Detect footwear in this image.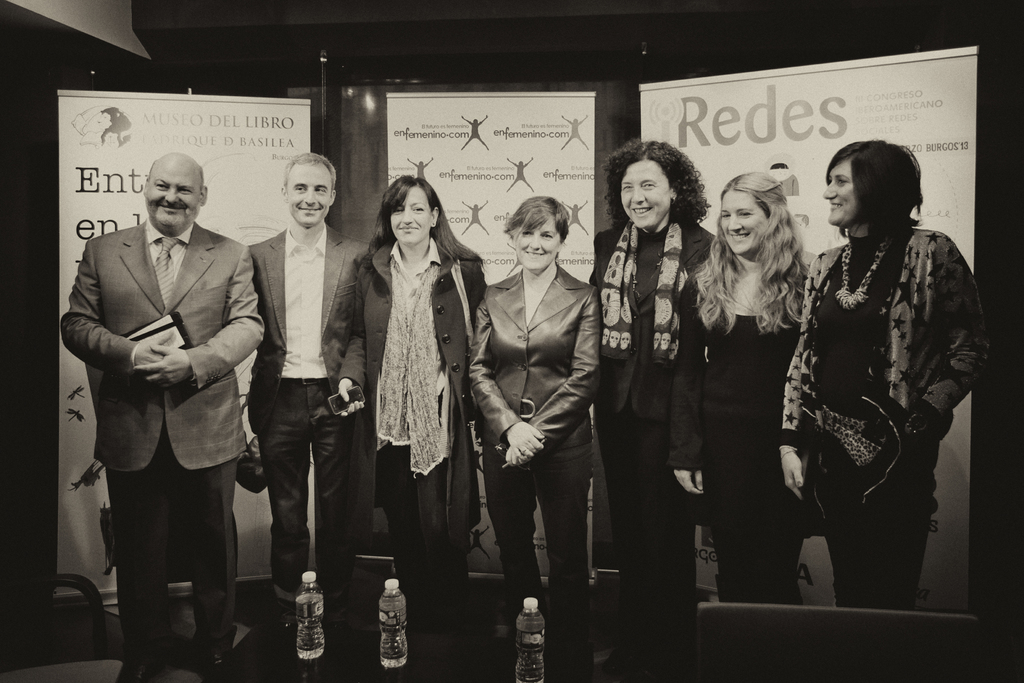
Detection: crop(204, 646, 241, 682).
